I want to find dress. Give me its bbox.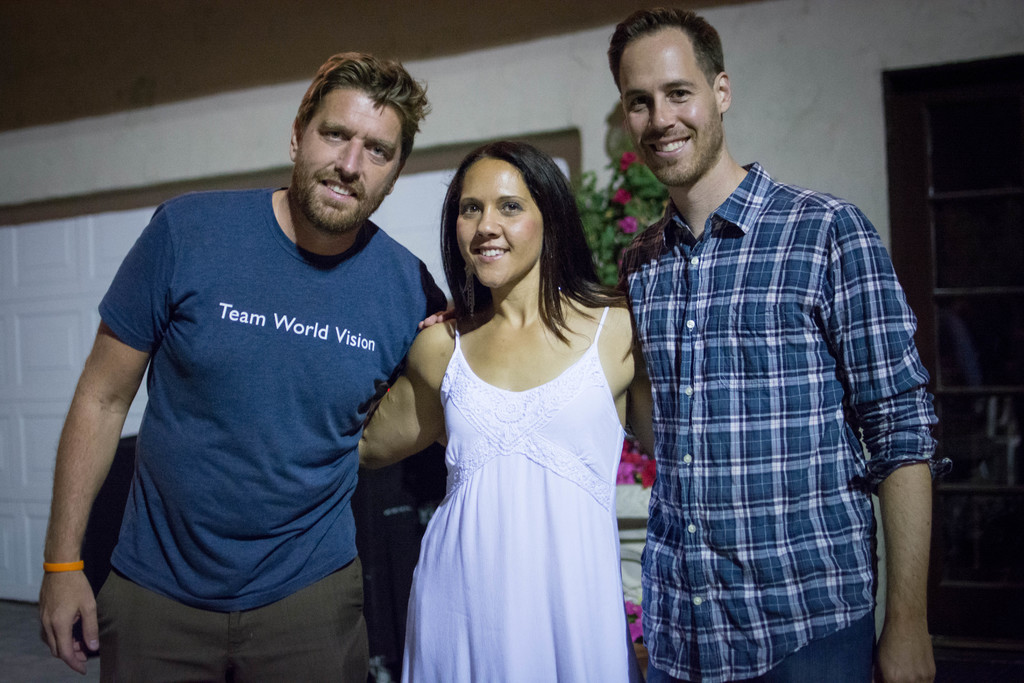
<bbox>364, 236, 645, 682</bbox>.
